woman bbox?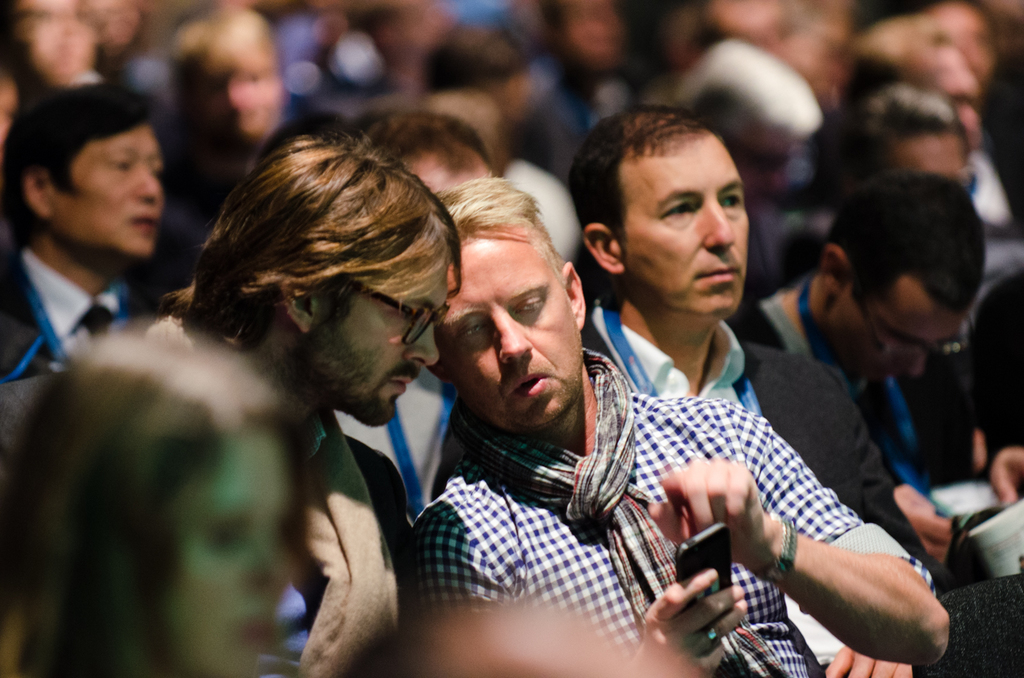
x1=0 y1=301 x2=313 y2=677
